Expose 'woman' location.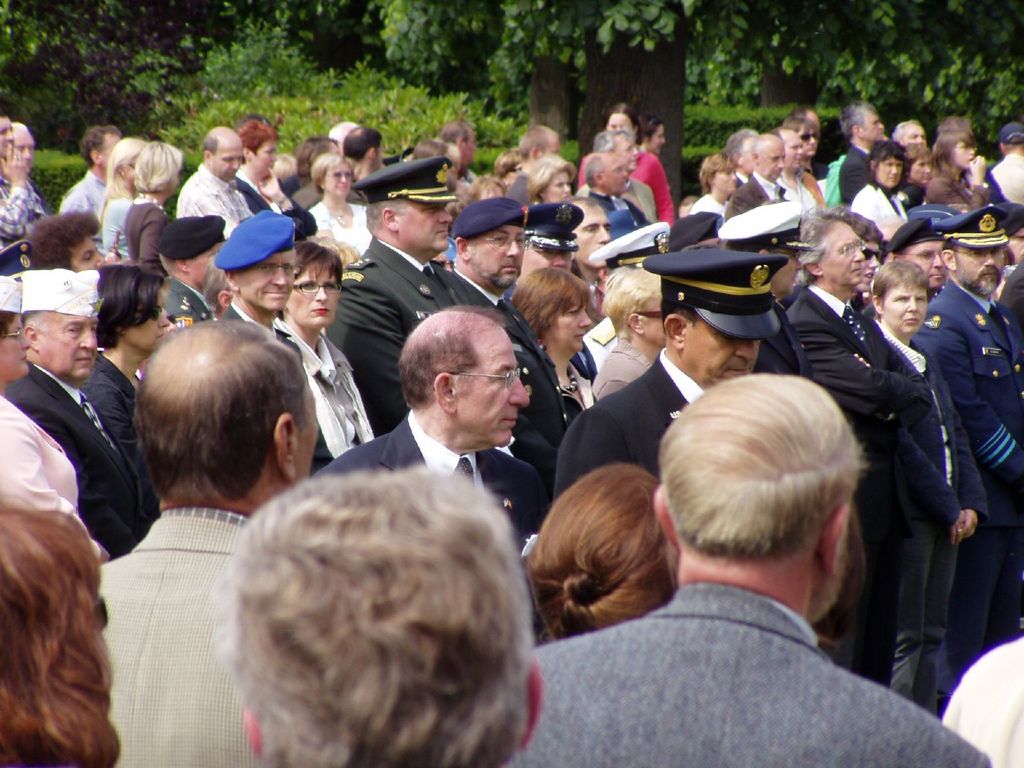
Exposed at bbox=(509, 268, 605, 417).
